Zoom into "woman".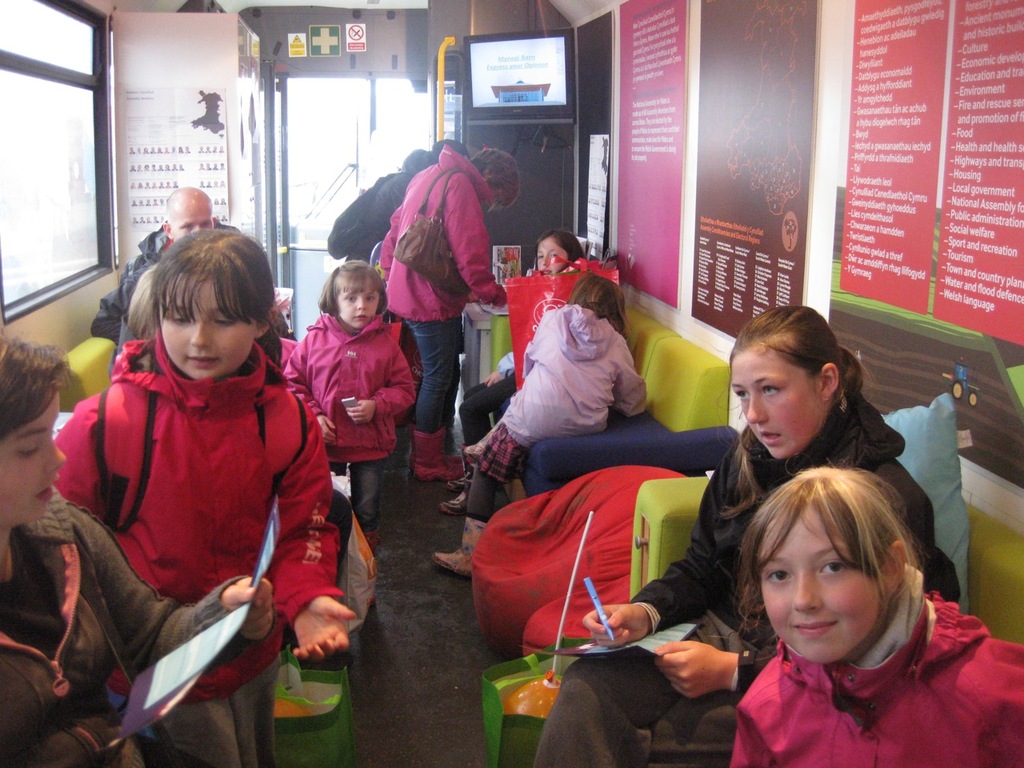
Zoom target: [378, 145, 521, 481].
